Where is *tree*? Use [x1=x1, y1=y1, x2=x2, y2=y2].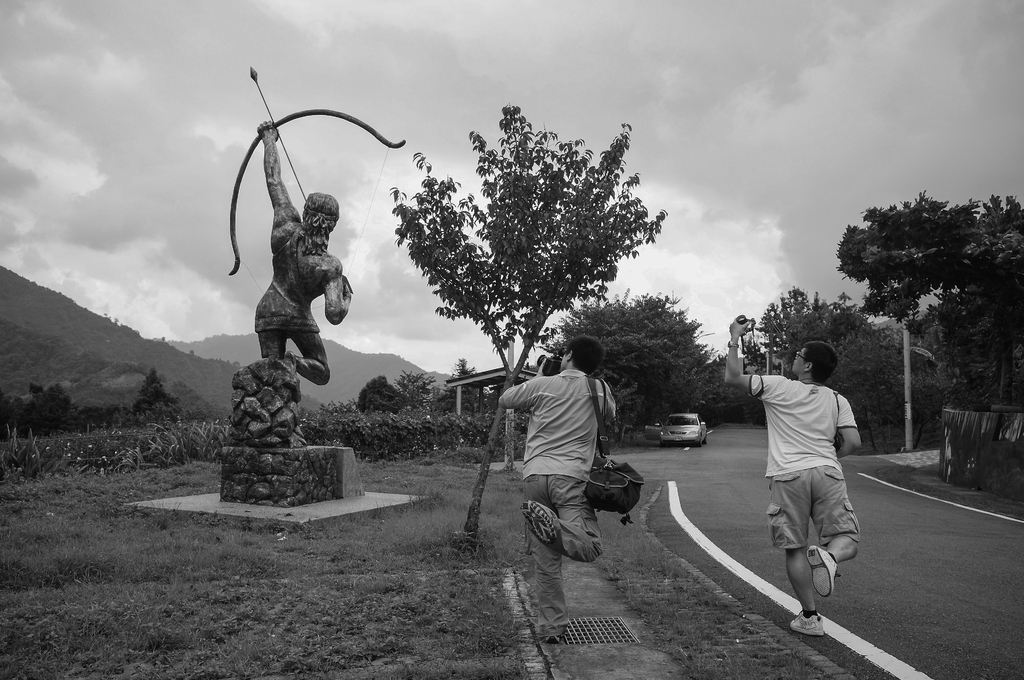
[x1=440, y1=360, x2=492, y2=408].
